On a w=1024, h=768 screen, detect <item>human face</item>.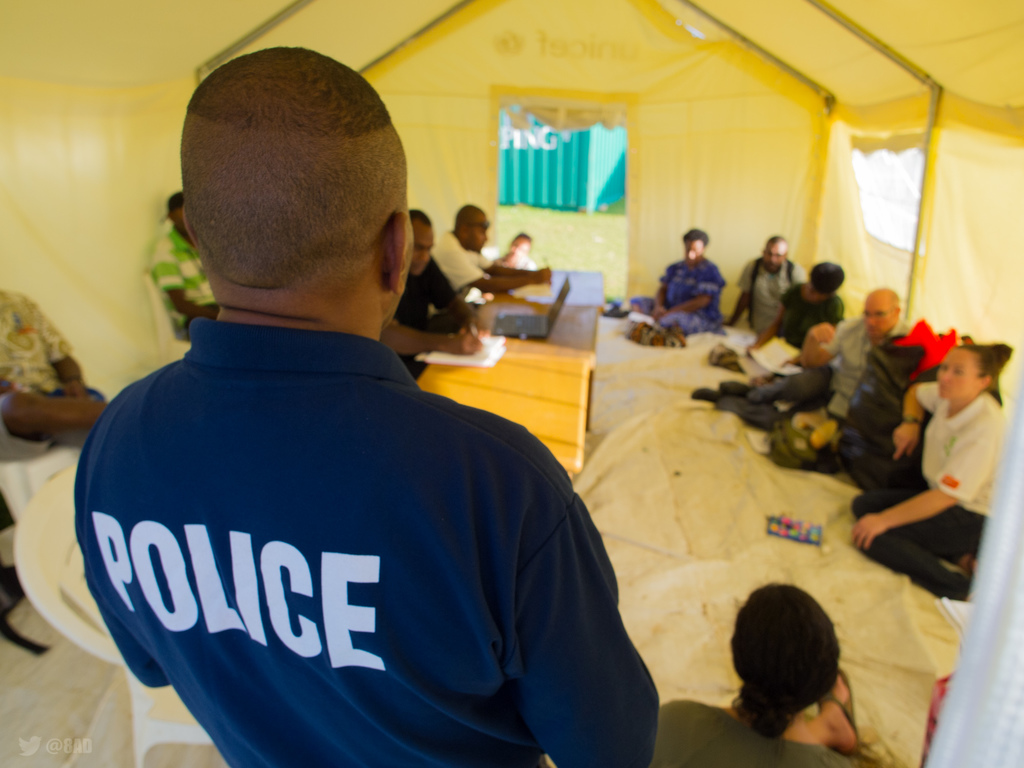
crop(935, 348, 978, 398).
